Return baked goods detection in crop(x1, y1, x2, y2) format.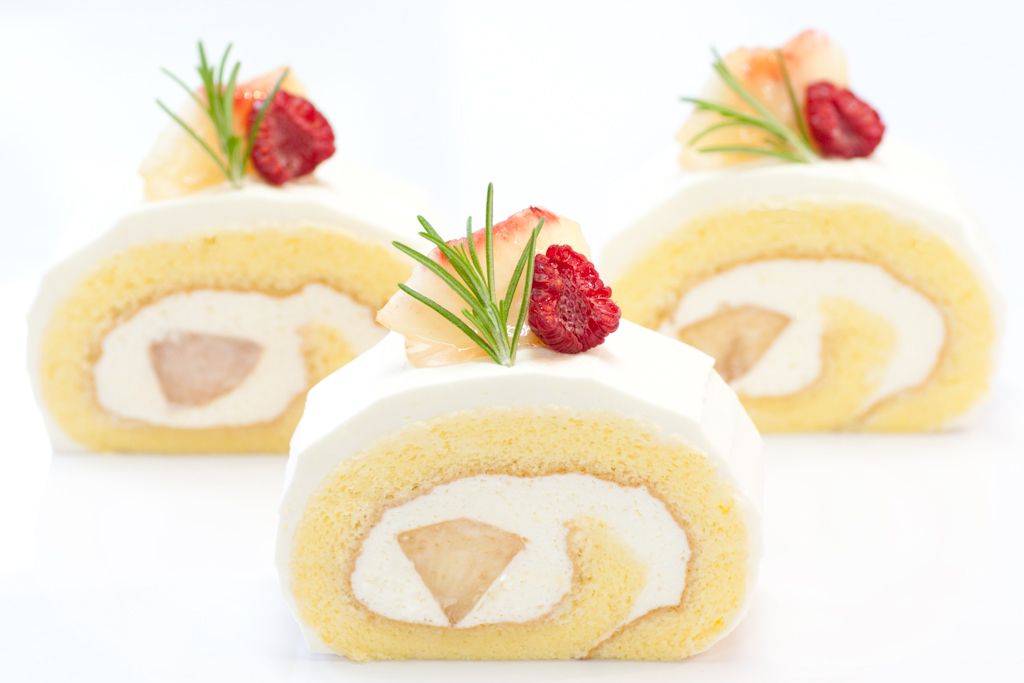
crop(269, 204, 780, 663).
